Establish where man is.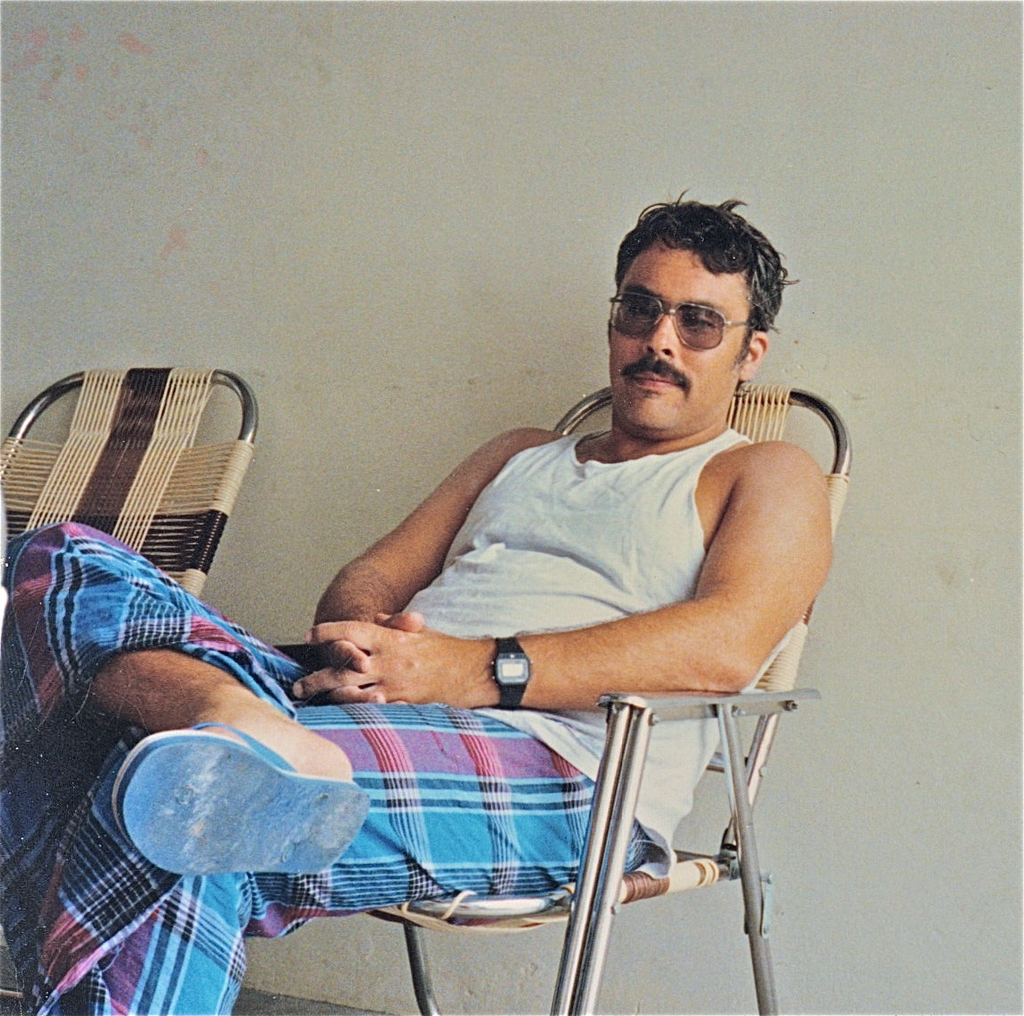
Established at bbox=(0, 187, 831, 1015).
